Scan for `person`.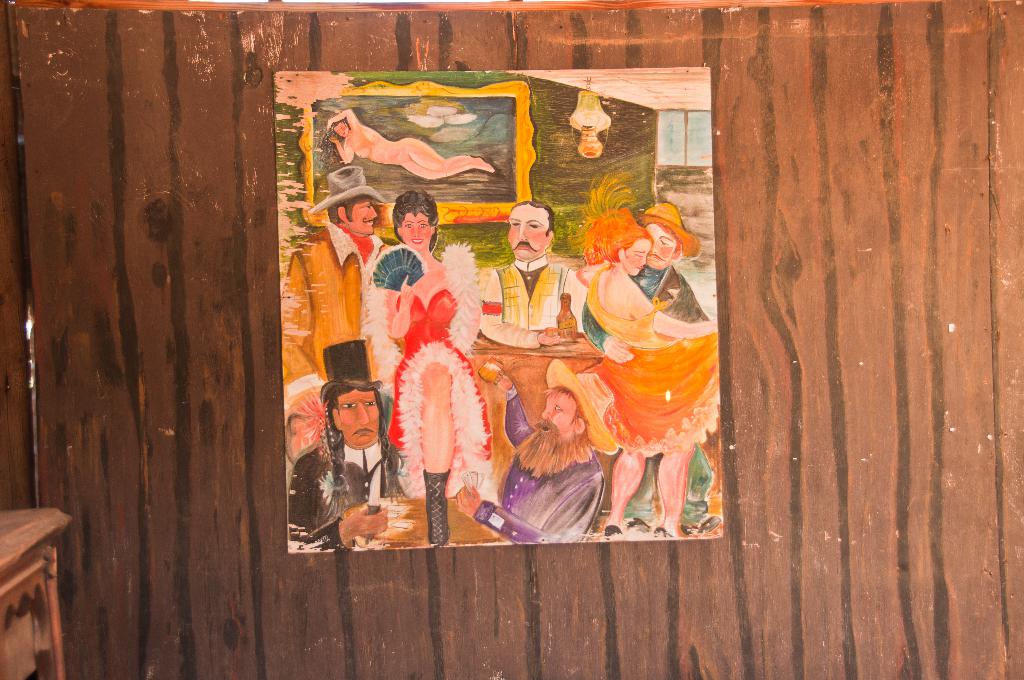
Scan result: l=476, t=200, r=595, b=355.
